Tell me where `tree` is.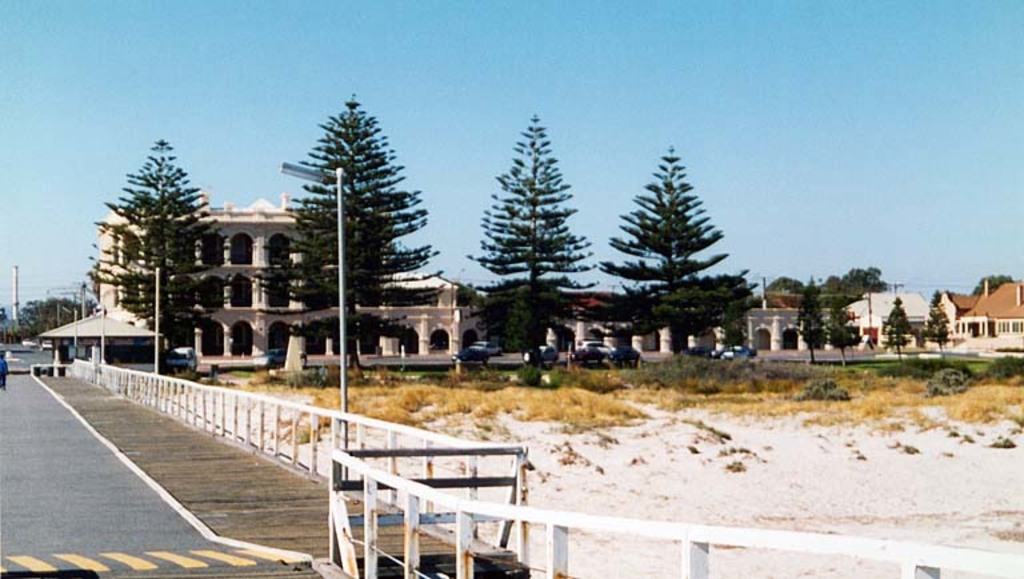
`tree` is at 252, 89, 439, 386.
